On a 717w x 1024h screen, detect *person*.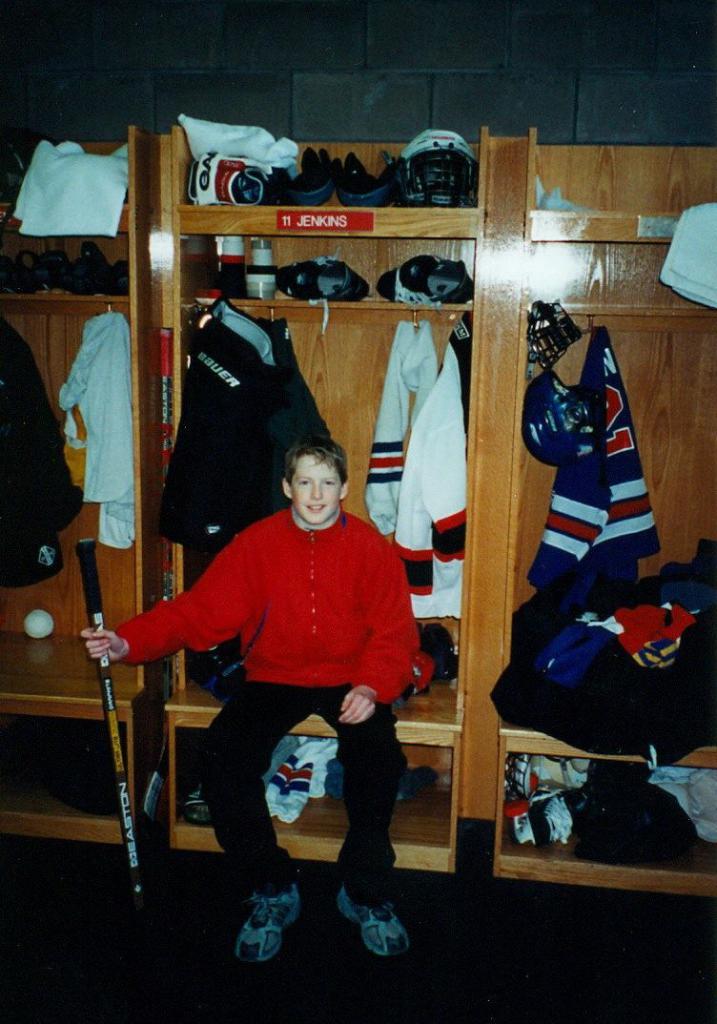
l=114, t=437, r=441, b=908.
